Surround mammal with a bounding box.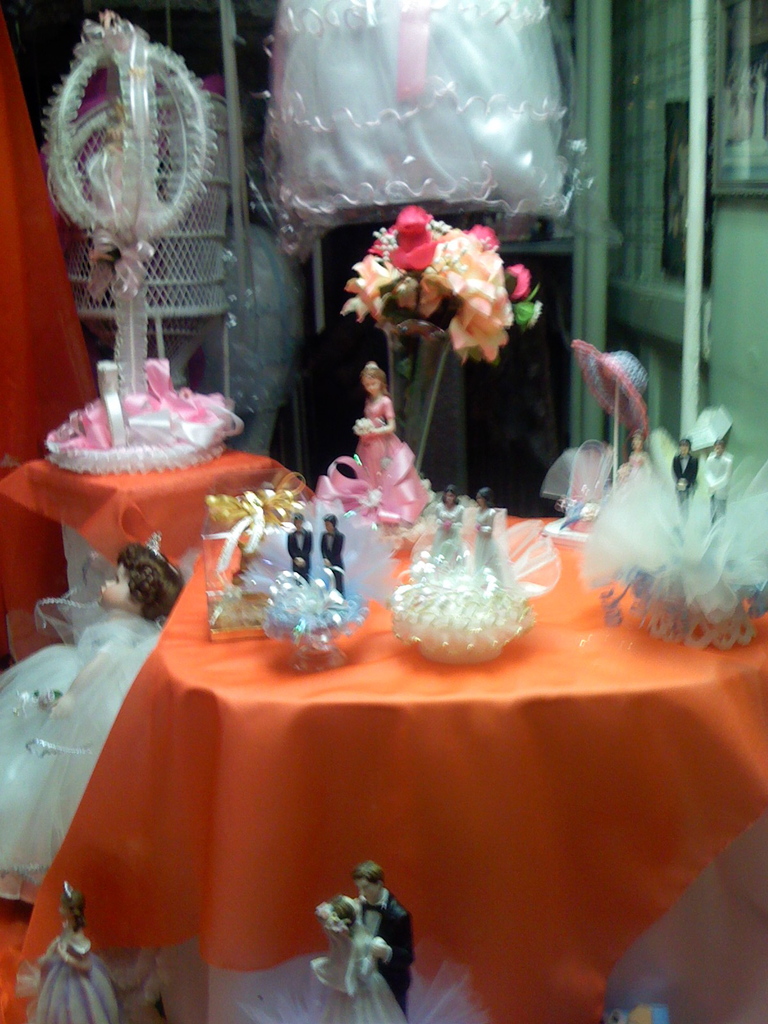
(left=27, top=874, right=118, bottom=1023).
